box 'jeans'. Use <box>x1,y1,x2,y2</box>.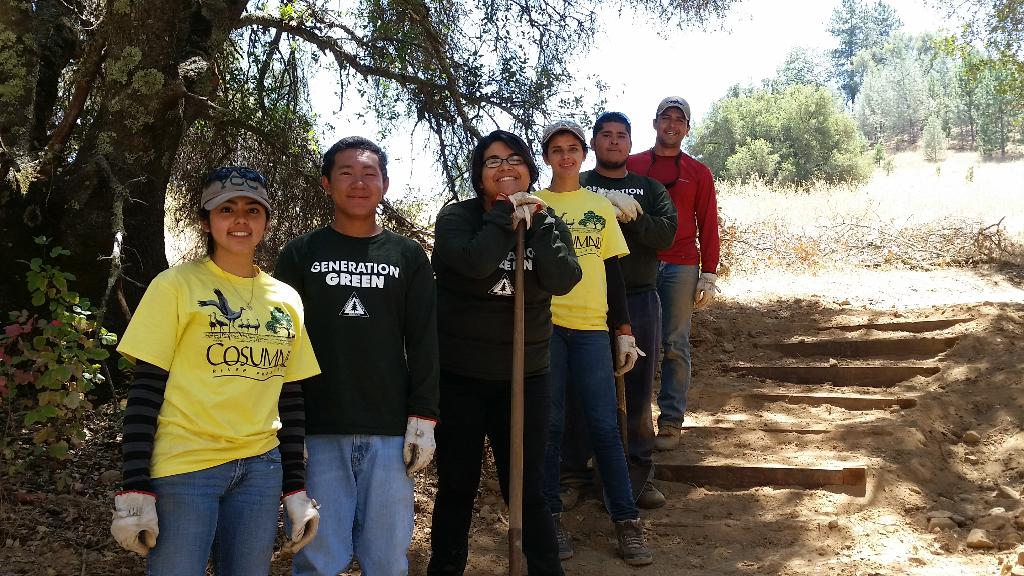
<box>429,362,565,575</box>.
